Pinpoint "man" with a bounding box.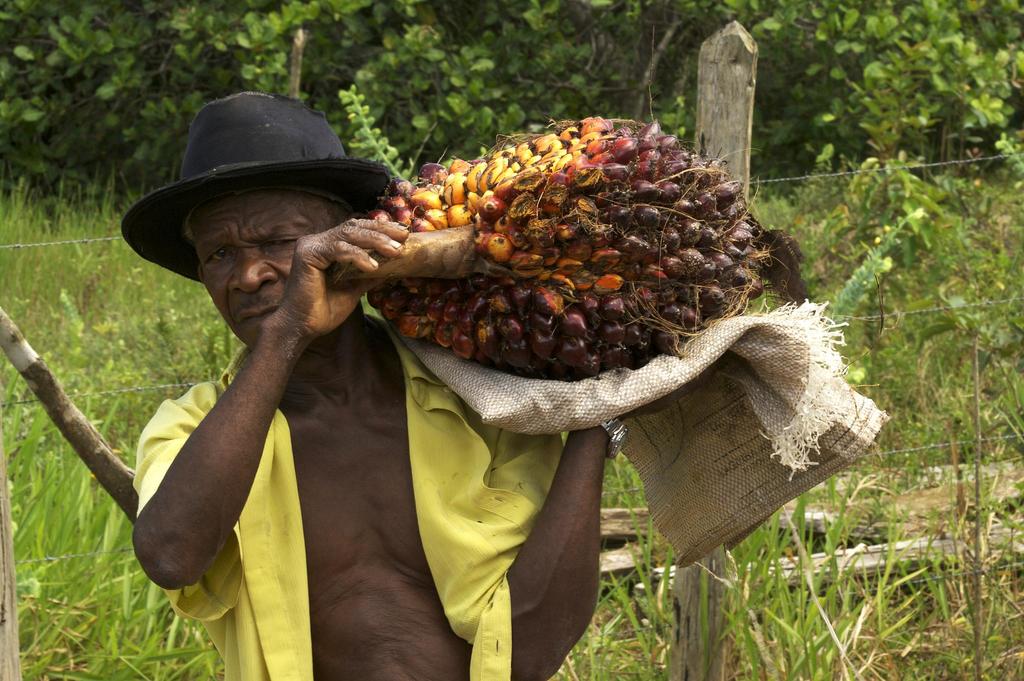
rect(130, 90, 724, 680).
